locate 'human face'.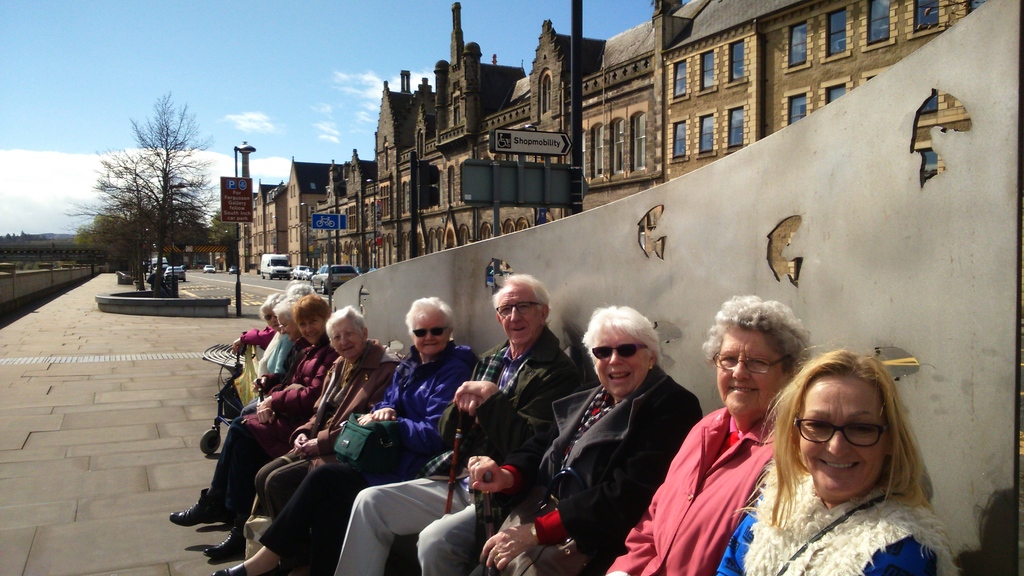
Bounding box: [498, 284, 541, 341].
